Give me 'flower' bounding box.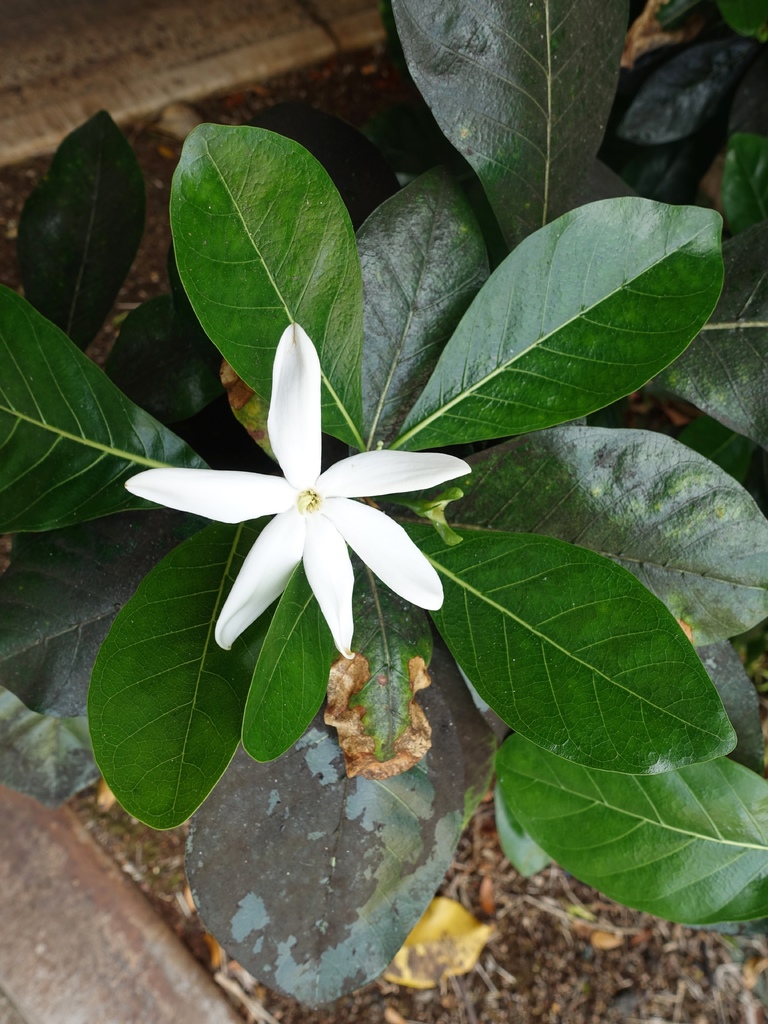
crop(121, 319, 472, 662).
